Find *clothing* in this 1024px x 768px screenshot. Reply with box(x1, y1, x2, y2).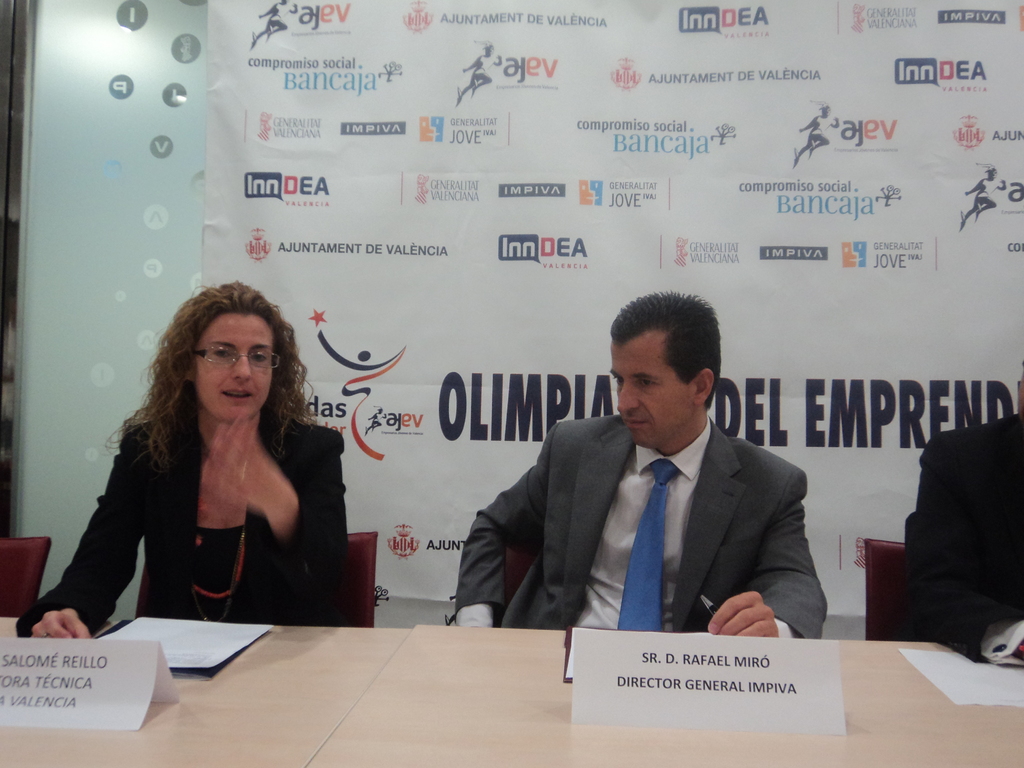
box(454, 351, 829, 652).
